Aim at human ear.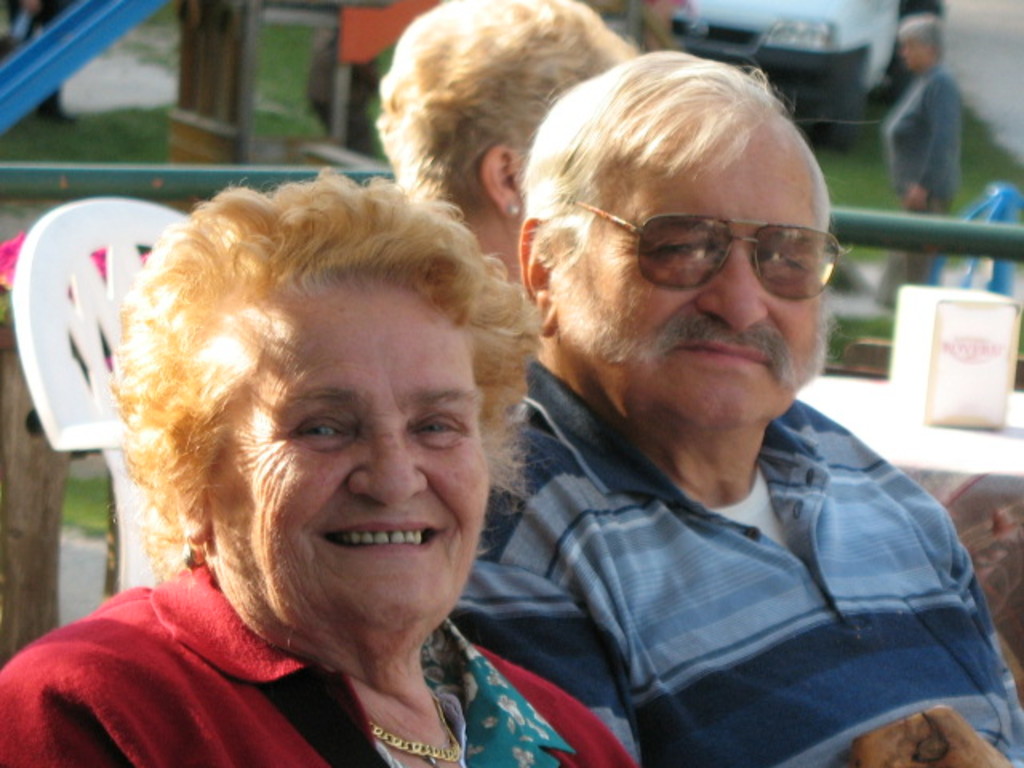
Aimed at bbox=(518, 219, 558, 336).
